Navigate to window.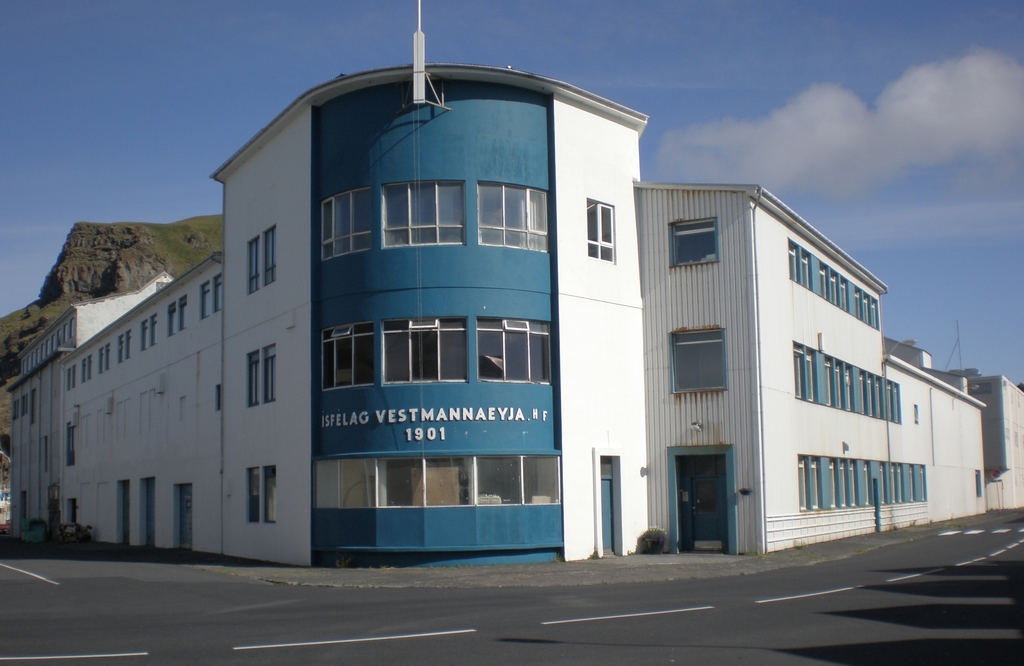
Navigation target: pyautogui.locateOnScreen(670, 217, 719, 264).
